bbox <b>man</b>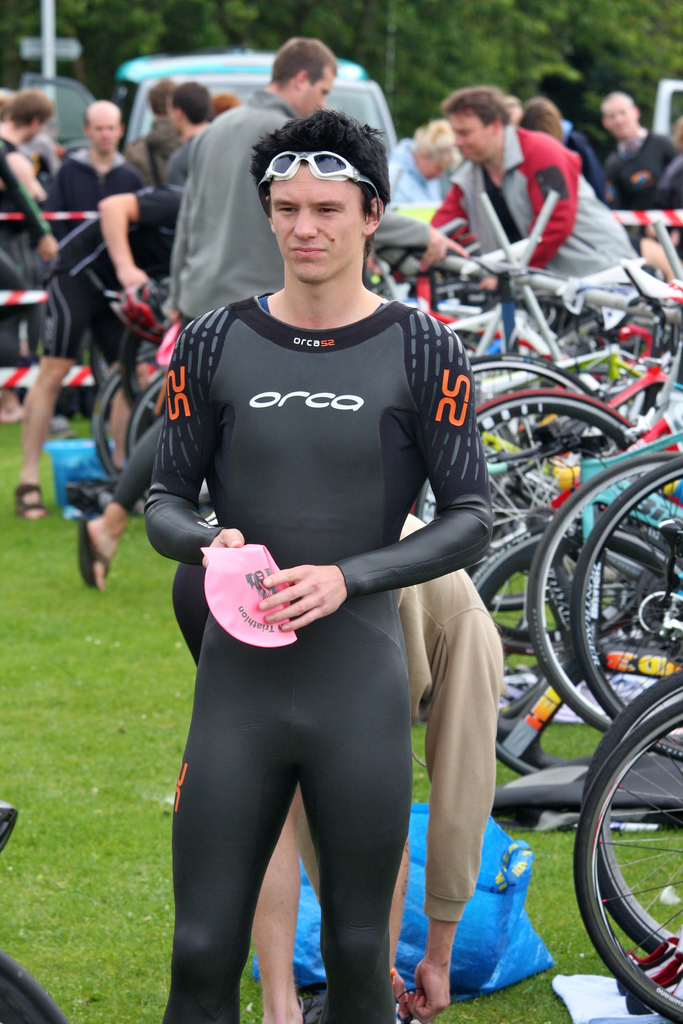
[left=0, top=90, right=222, bottom=510]
